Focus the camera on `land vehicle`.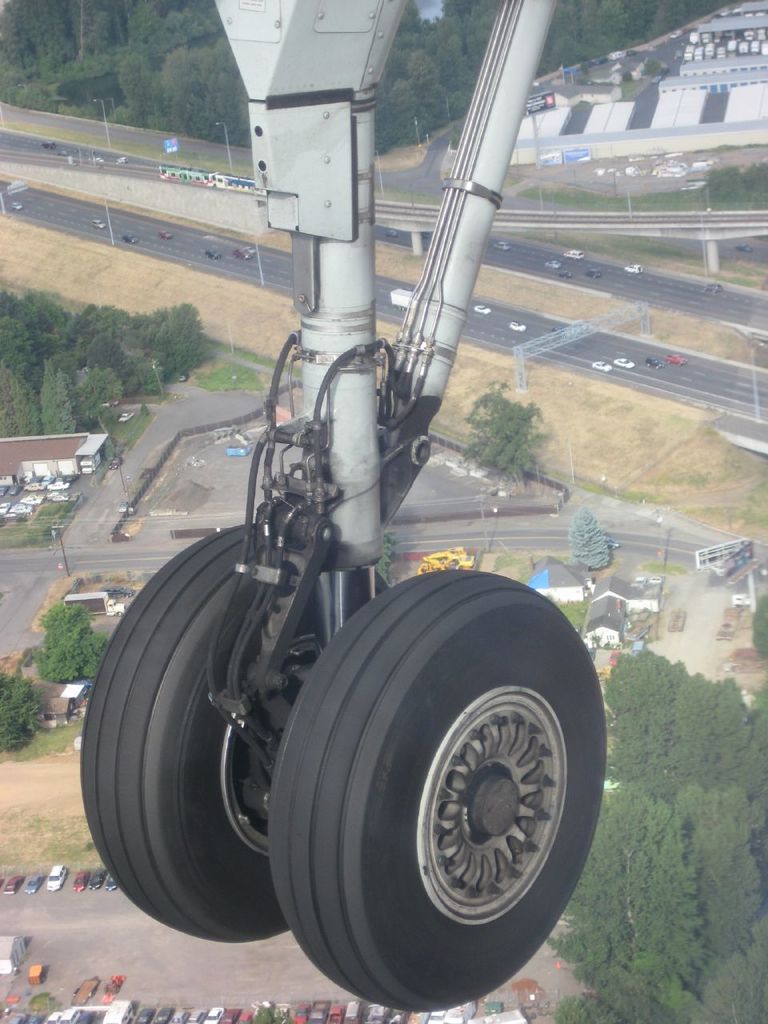
Focus region: [x1=46, y1=1006, x2=62, y2=1023].
